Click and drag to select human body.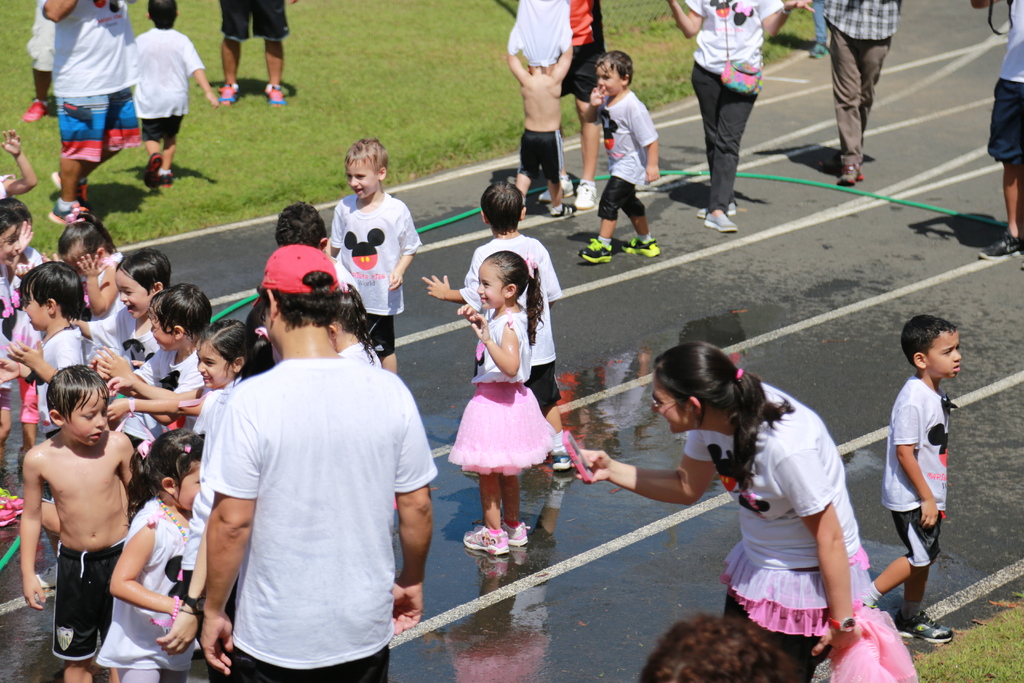
Selection: [x1=666, y1=0, x2=817, y2=231].
